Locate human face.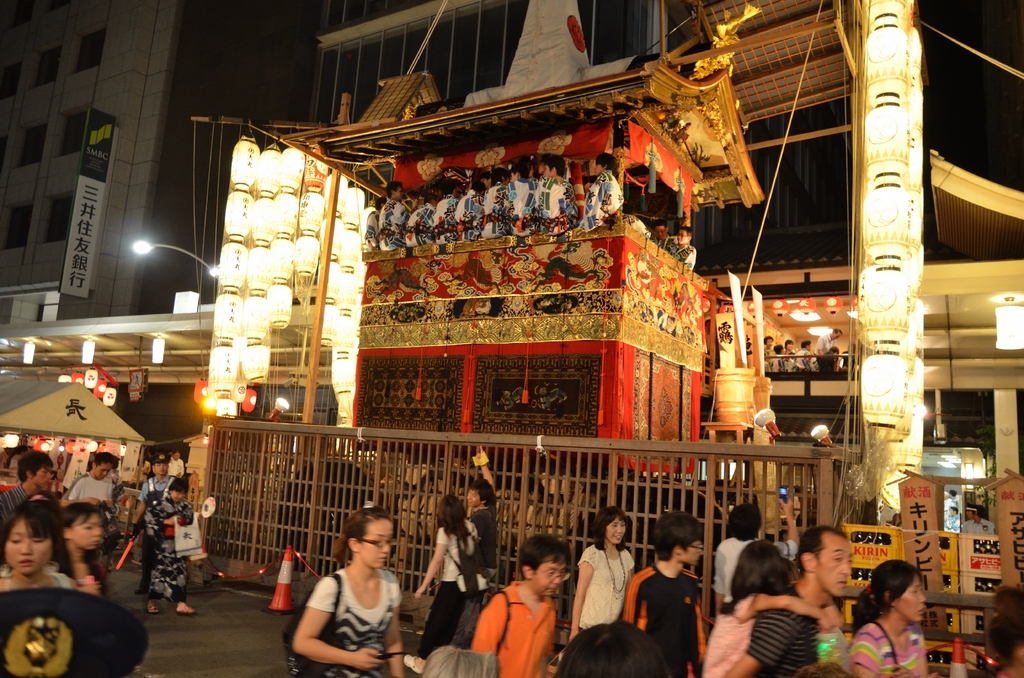
Bounding box: x1=174, y1=491, x2=183, y2=501.
